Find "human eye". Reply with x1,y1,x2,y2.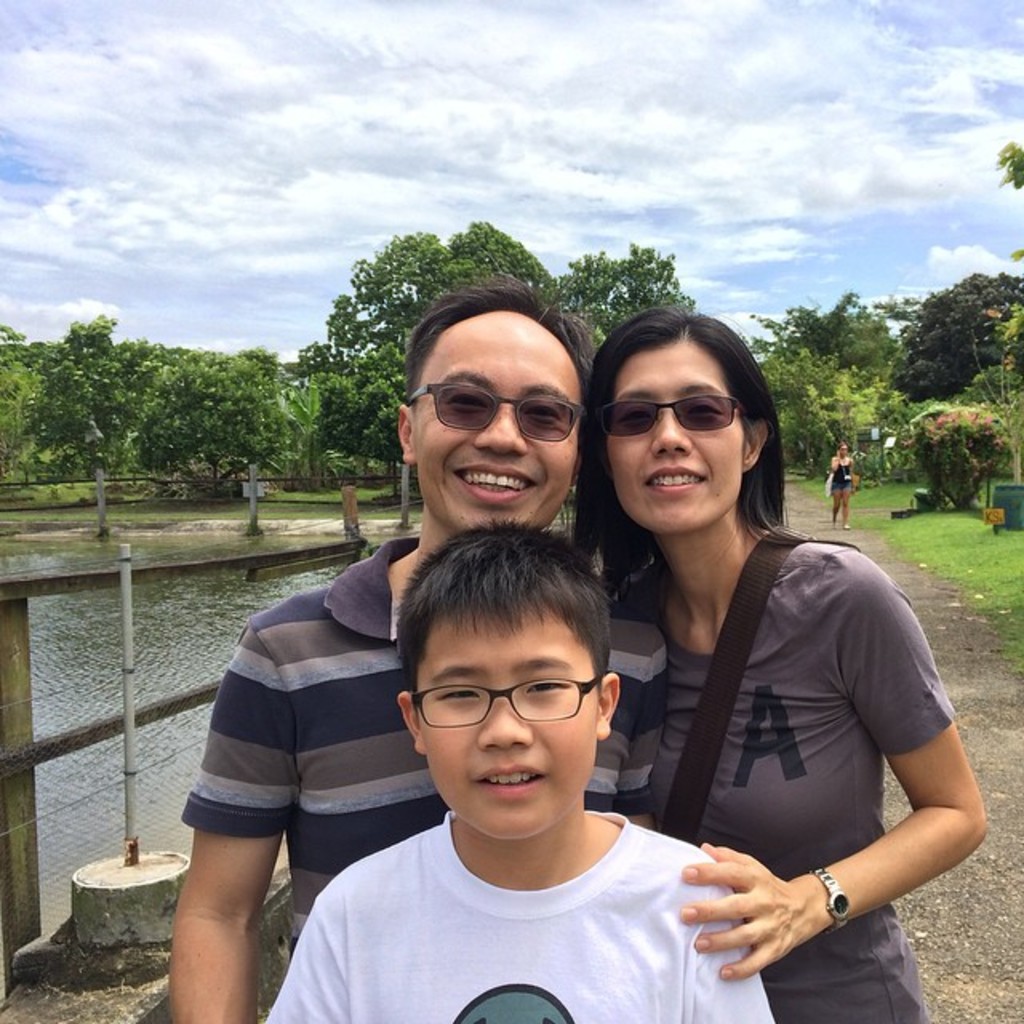
678,395,733,426.
